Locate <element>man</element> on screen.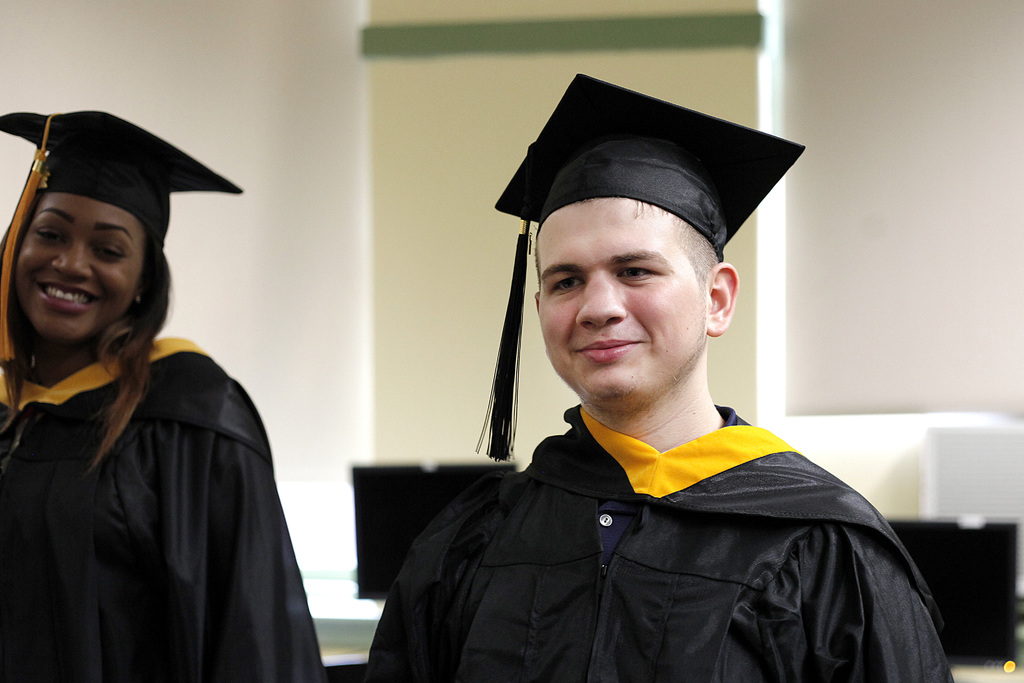
On screen at <bbox>369, 70, 950, 682</bbox>.
